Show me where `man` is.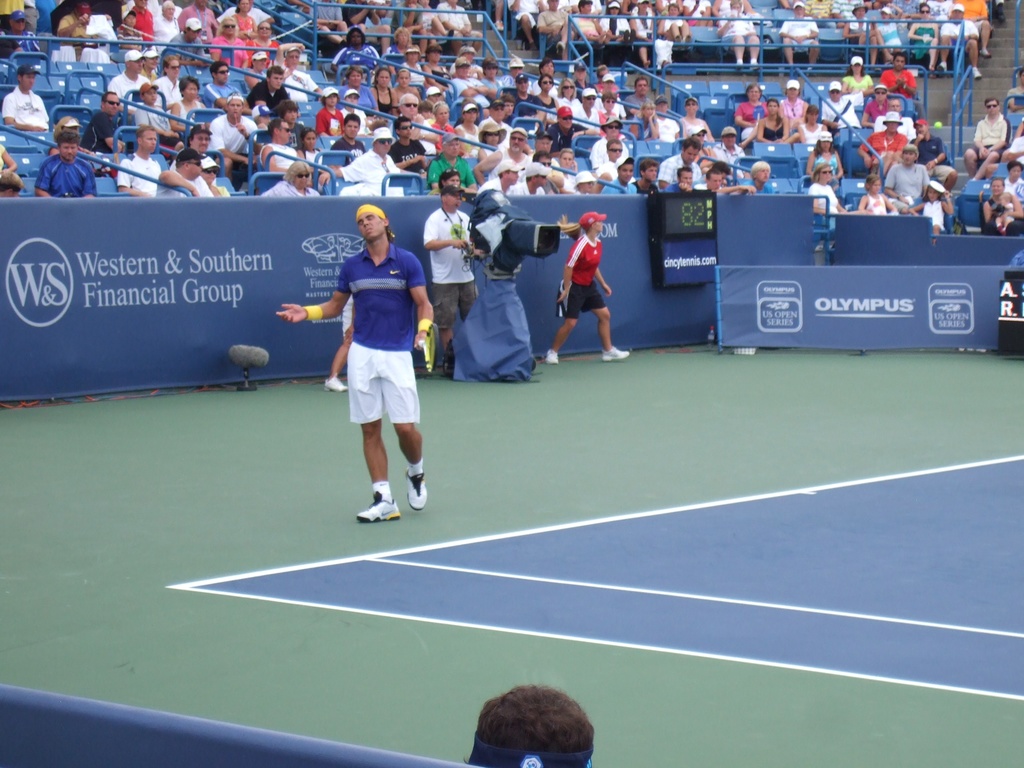
`man` is at detection(158, 151, 210, 192).
